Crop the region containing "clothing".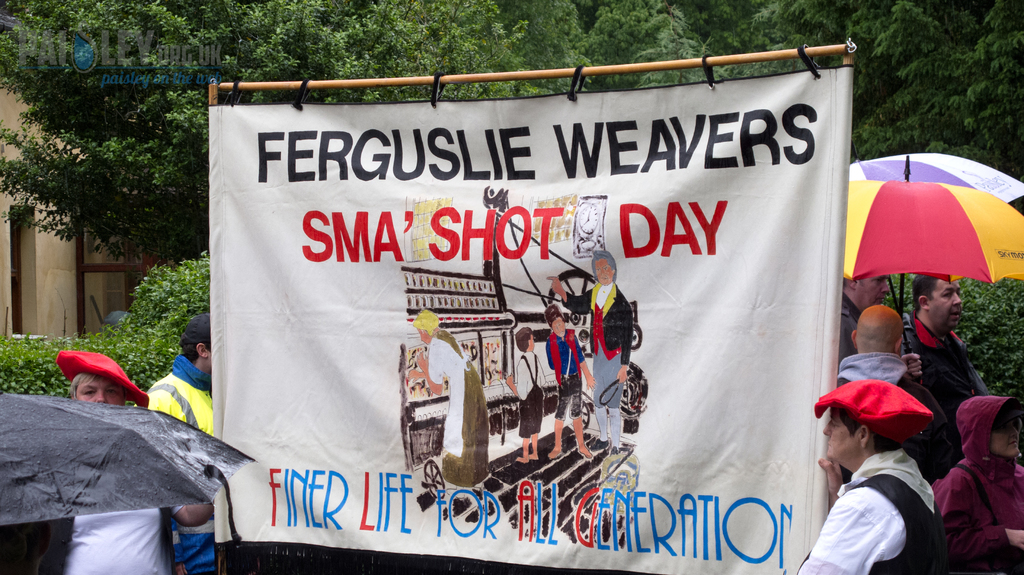
Crop region: 513, 348, 540, 440.
